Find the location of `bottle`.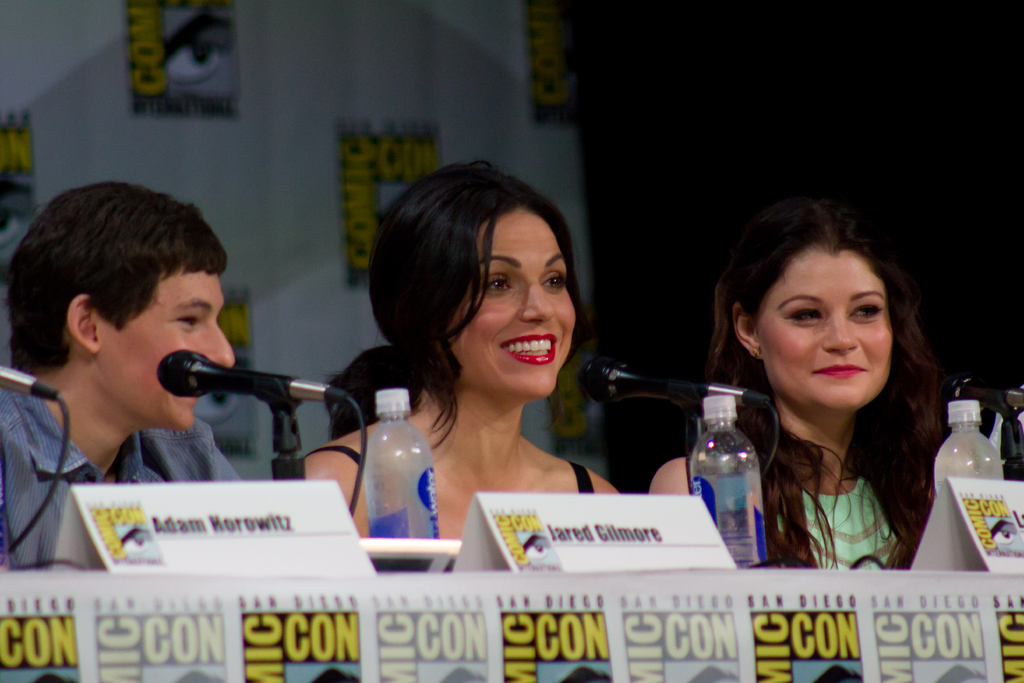
Location: 694 416 770 531.
